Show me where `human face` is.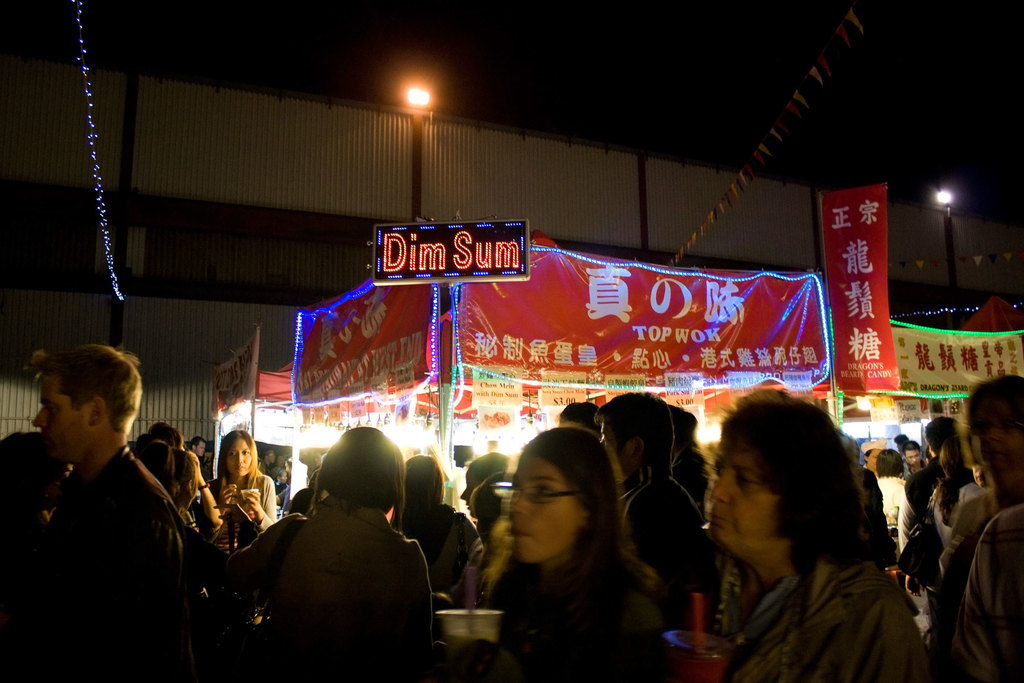
`human face` is at [225,440,252,477].
